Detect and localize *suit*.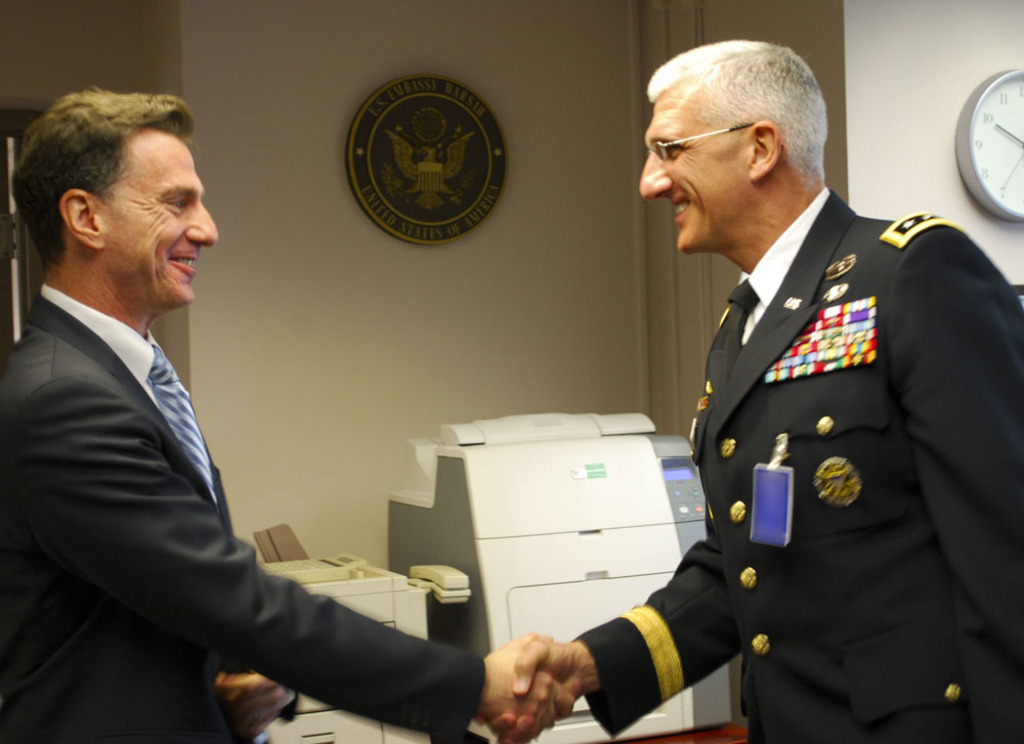
Localized at [0,289,487,742].
